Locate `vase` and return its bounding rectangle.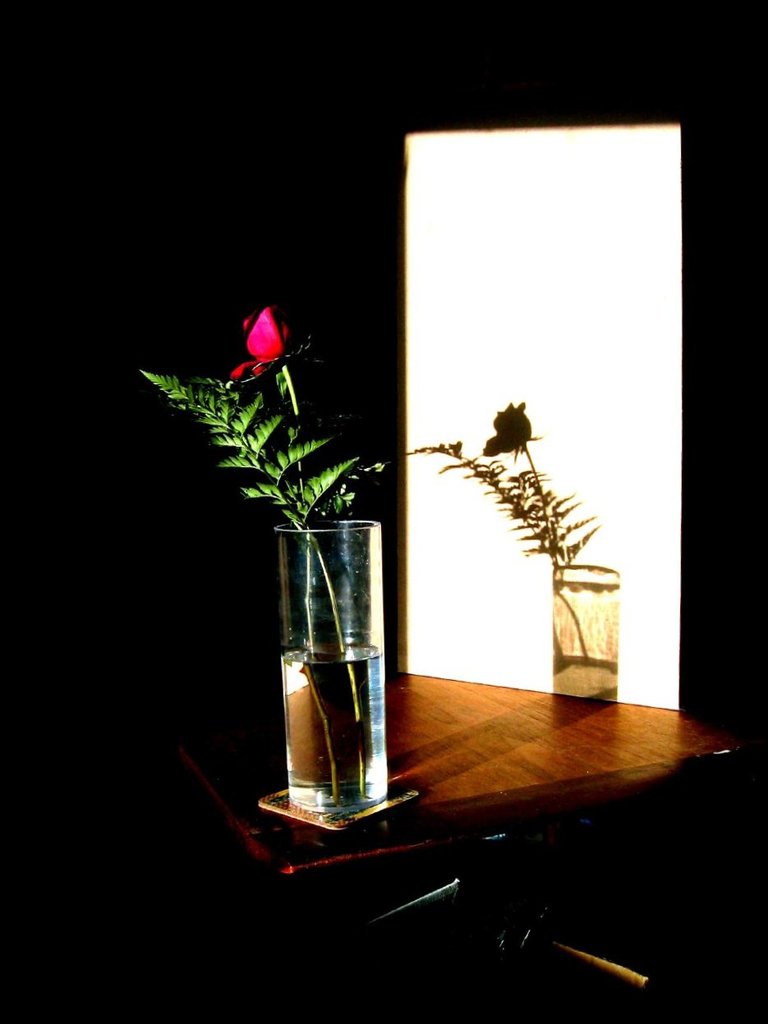
<bbox>278, 516, 386, 820</bbox>.
